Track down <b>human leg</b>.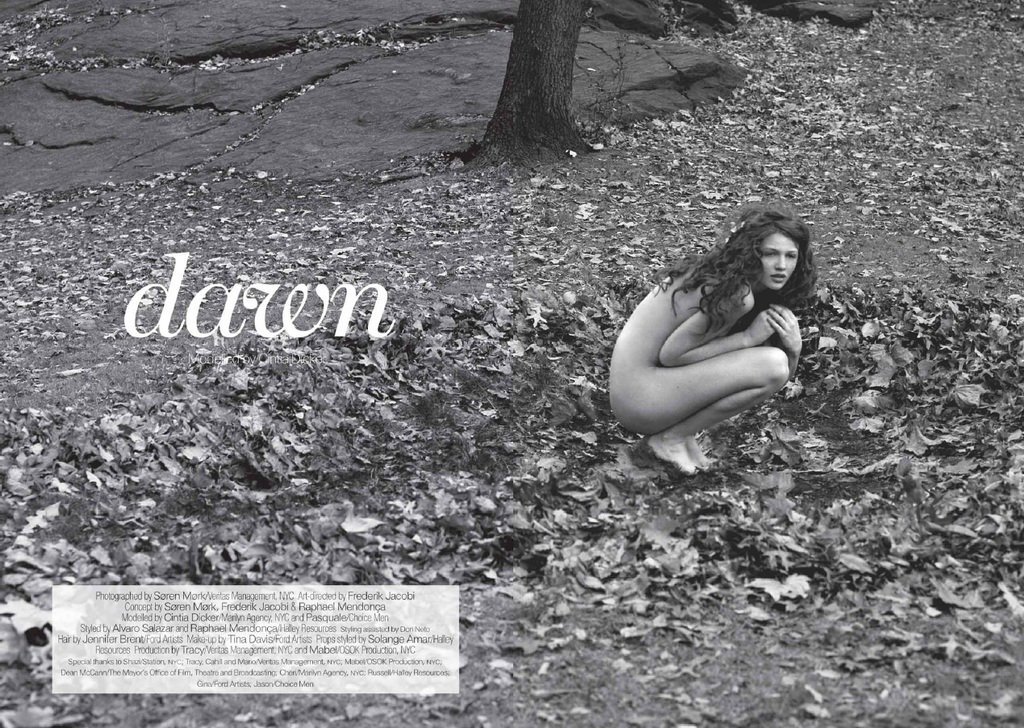
Tracked to box=[613, 348, 788, 473].
